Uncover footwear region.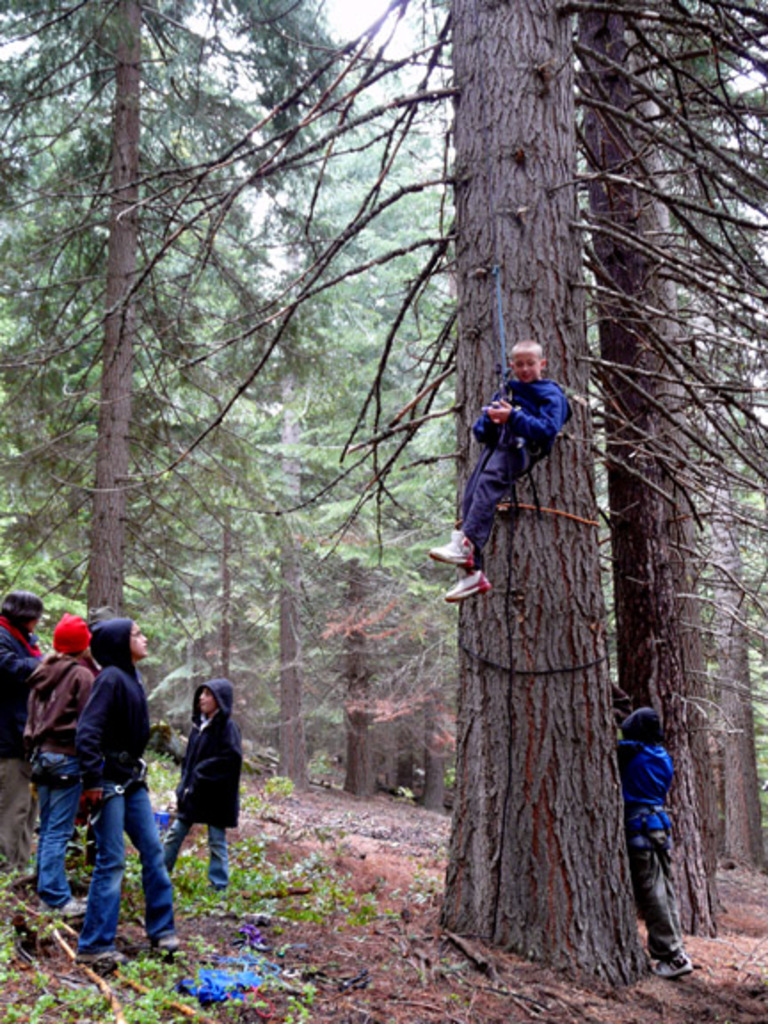
Uncovered: x1=425 y1=530 x2=478 y2=578.
